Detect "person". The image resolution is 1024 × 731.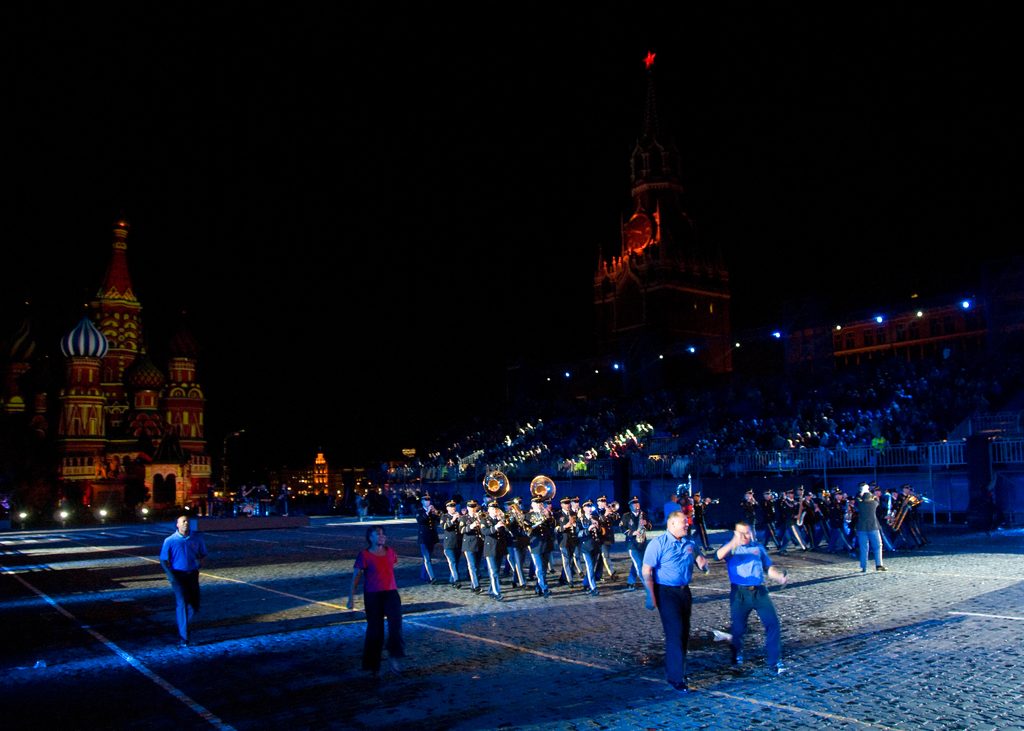
left=441, top=501, right=463, bottom=573.
